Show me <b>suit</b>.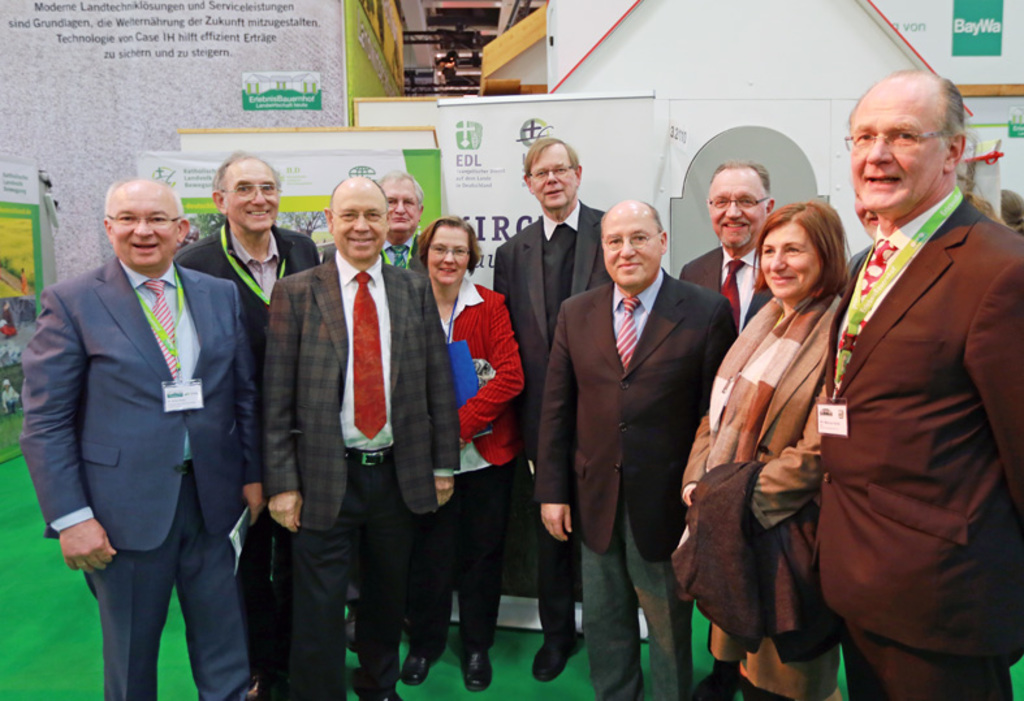
<b>suit</b> is here: (x1=18, y1=251, x2=258, y2=700).
